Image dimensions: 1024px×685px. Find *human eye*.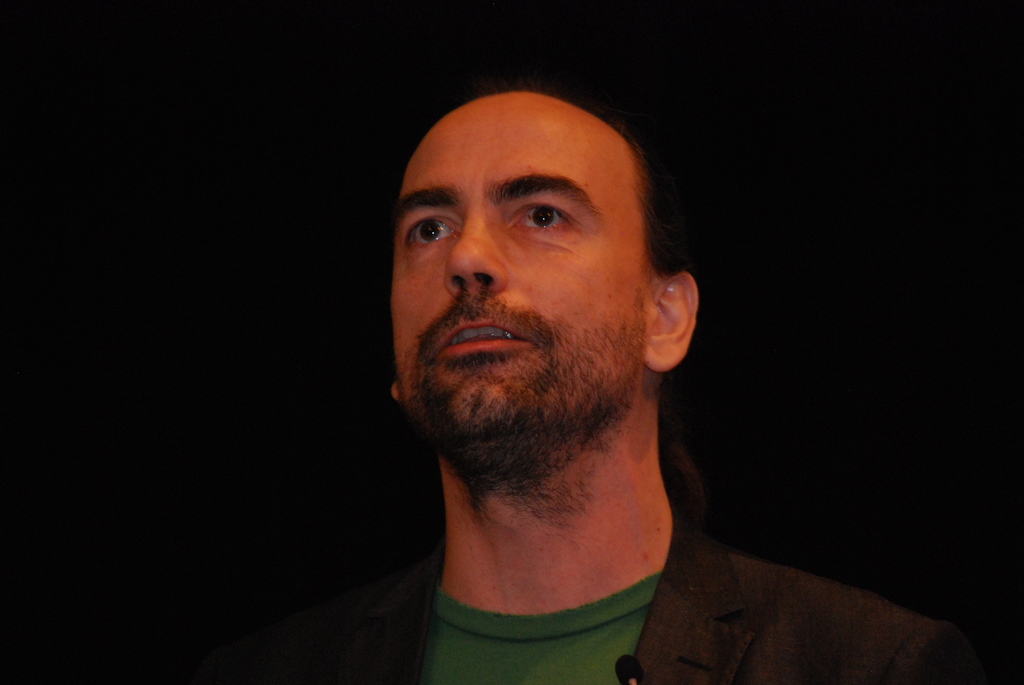
locate(402, 212, 460, 250).
